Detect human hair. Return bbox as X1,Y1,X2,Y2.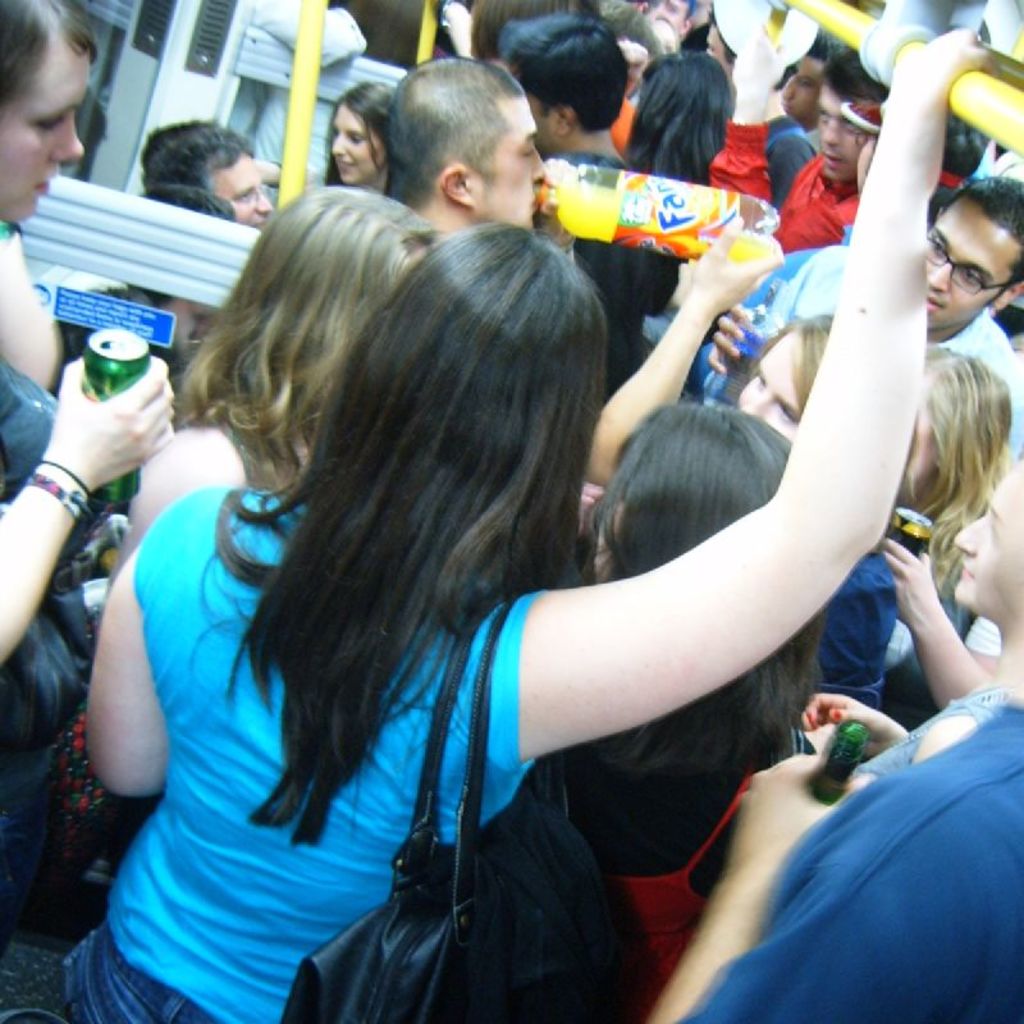
498,8,632,127.
